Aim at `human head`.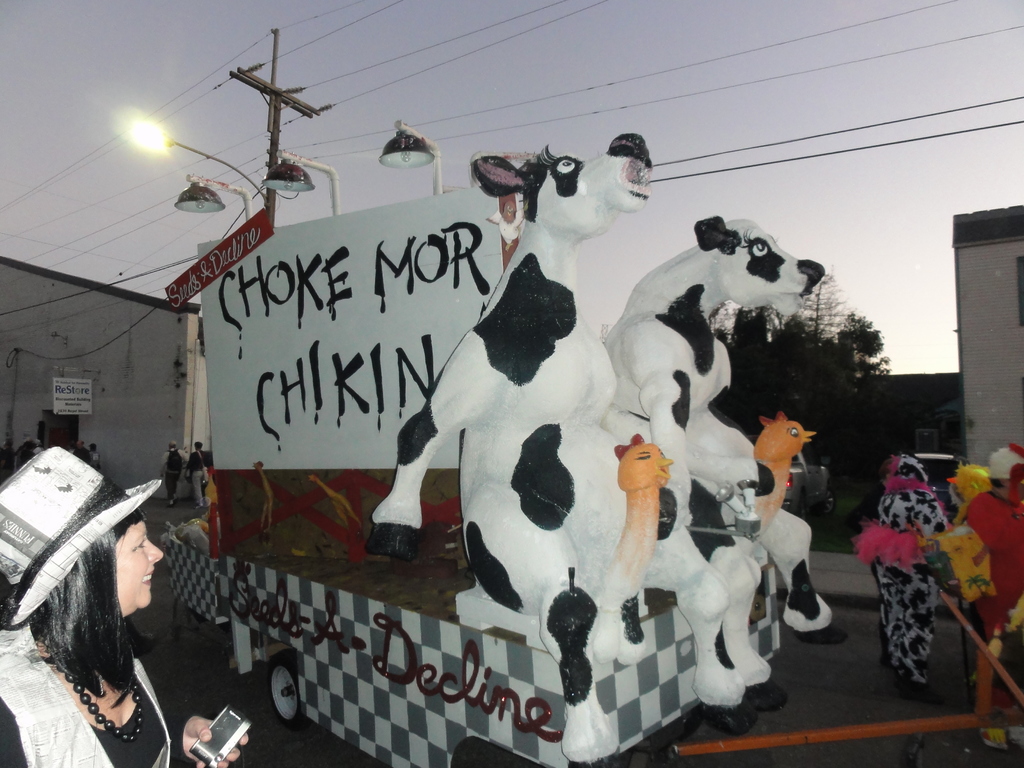
Aimed at l=165, t=441, r=178, b=447.
